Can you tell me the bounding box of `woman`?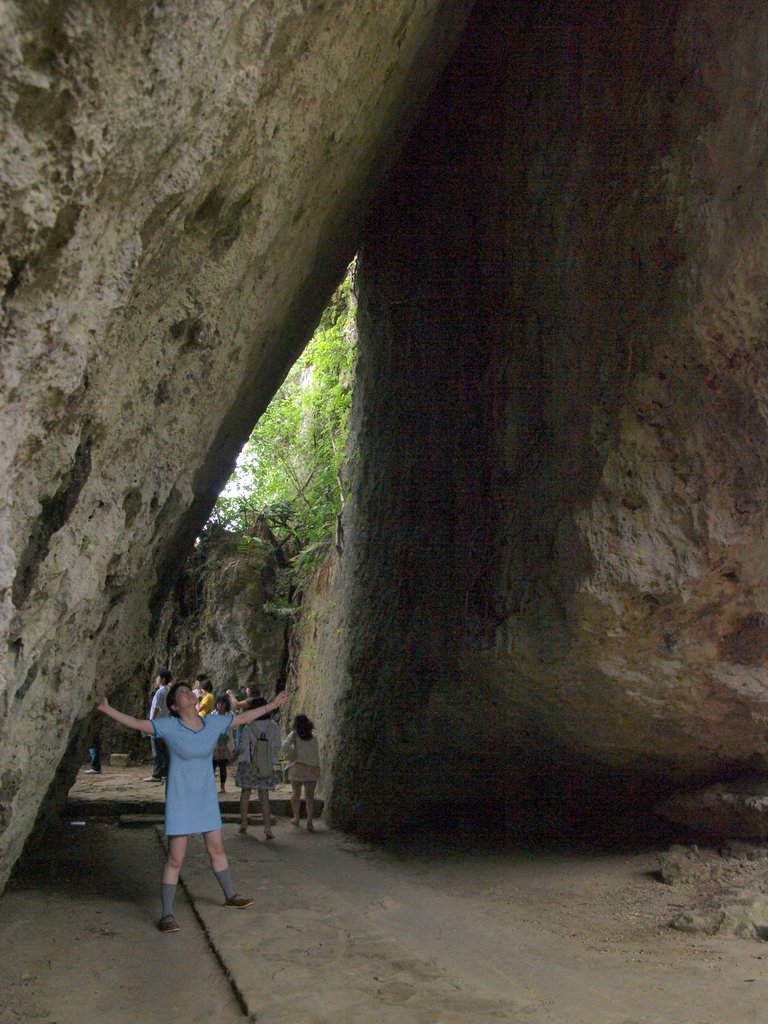
left=280, top=716, right=322, bottom=821.
